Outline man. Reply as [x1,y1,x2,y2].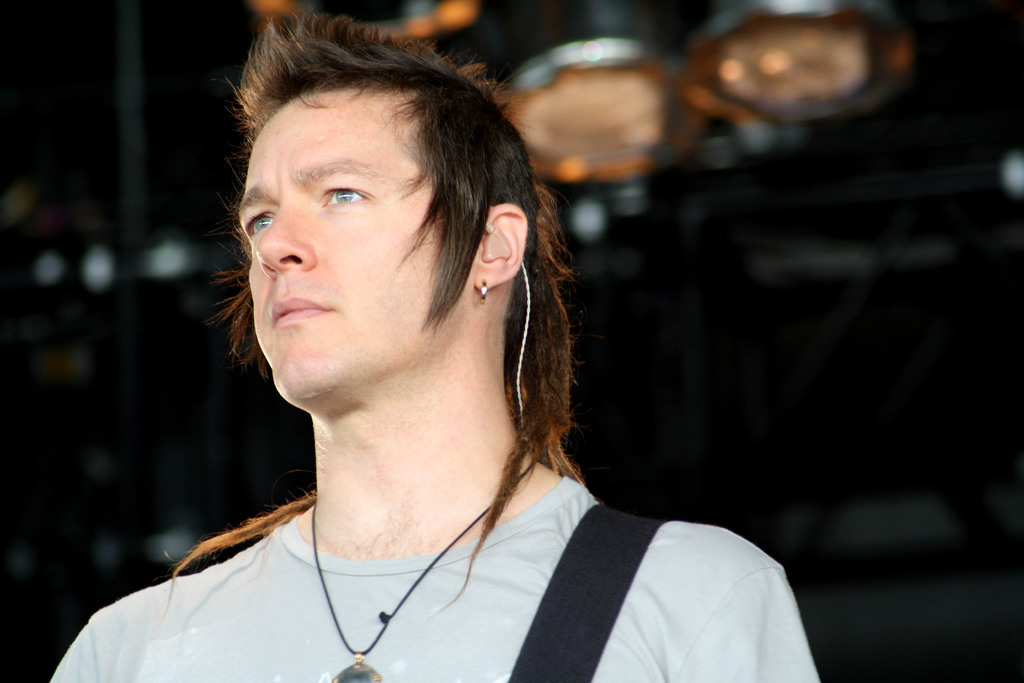
[105,36,756,670].
